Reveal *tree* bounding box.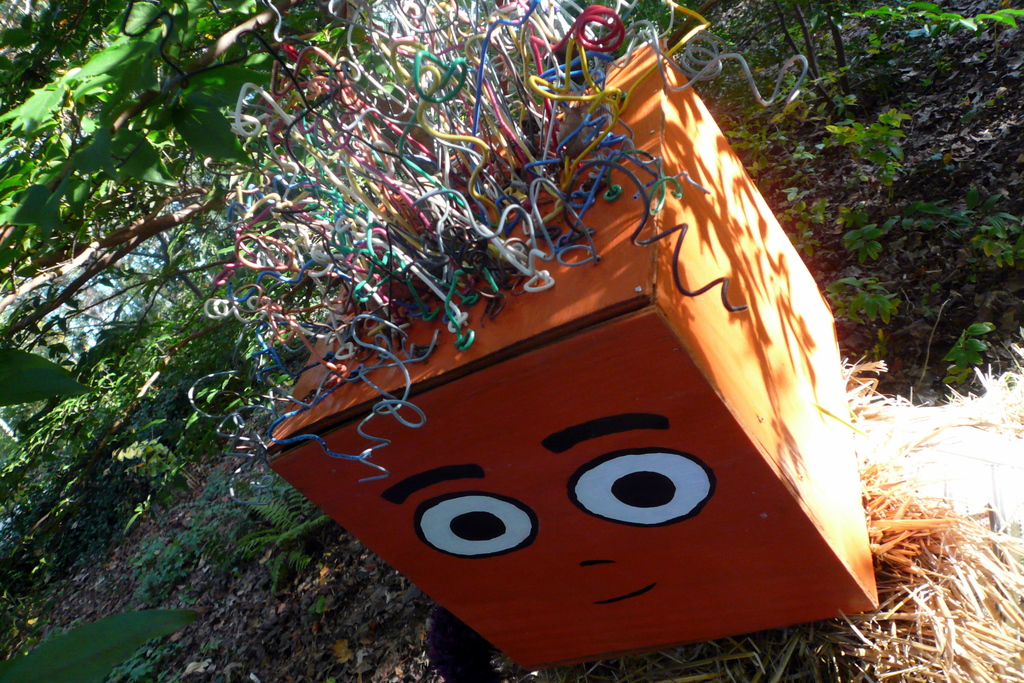
Revealed: {"x1": 0, "y1": 0, "x2": 358, "y2": 331}.
